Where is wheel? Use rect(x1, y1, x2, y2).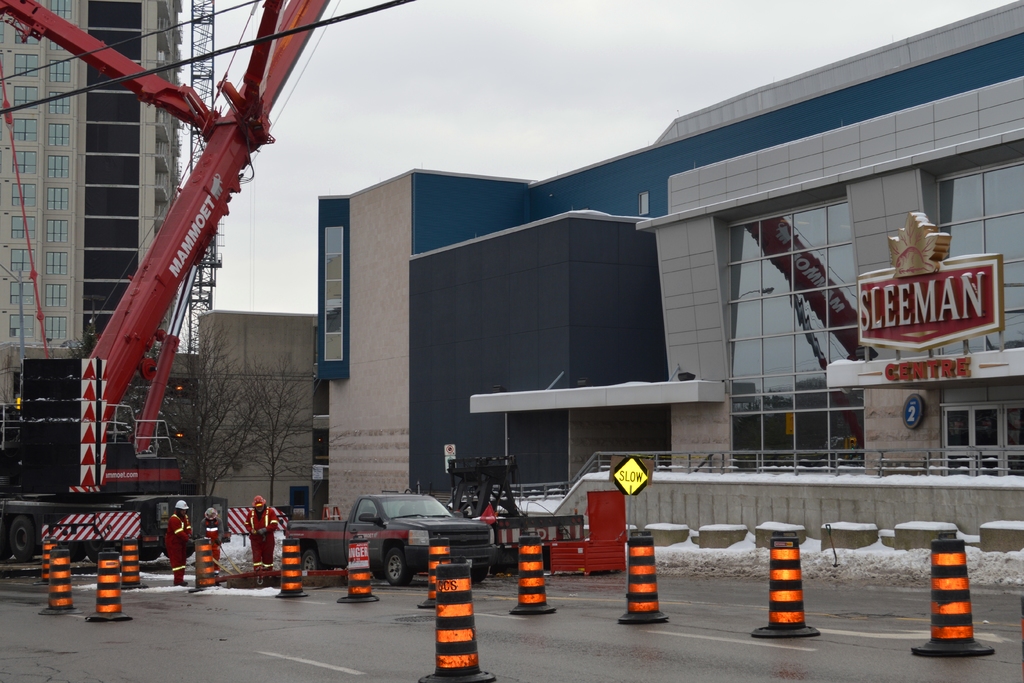
rect(302, 554, 322, 575).
